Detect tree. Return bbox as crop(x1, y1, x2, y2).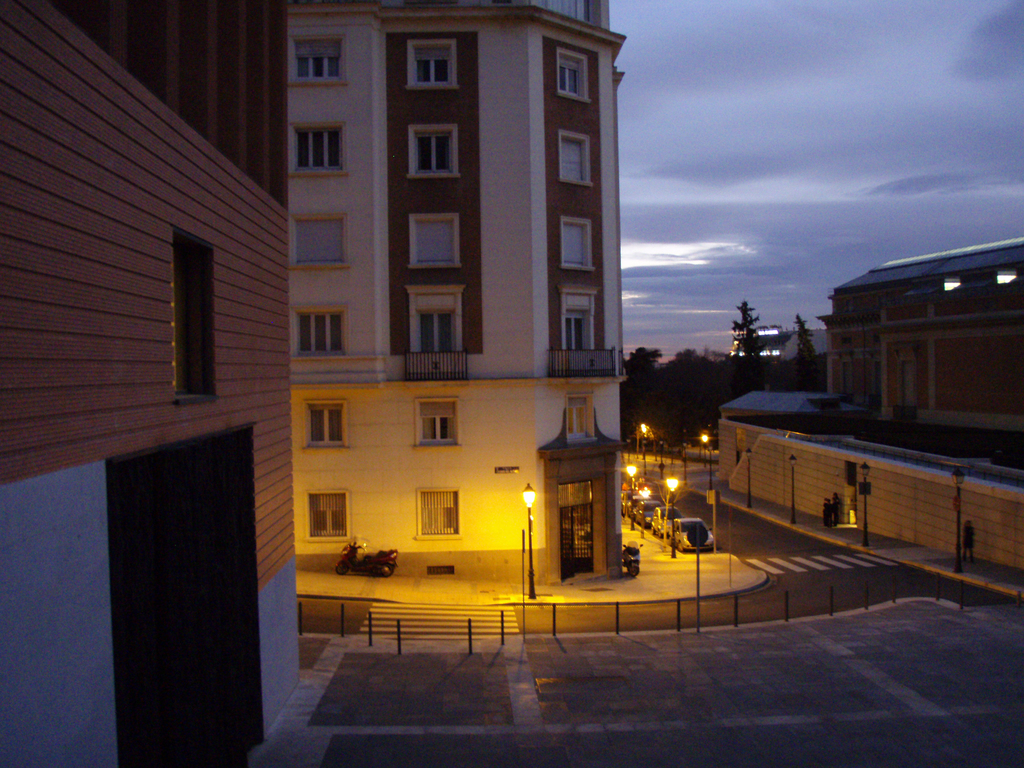
crop(790, 311, 815, 364).
